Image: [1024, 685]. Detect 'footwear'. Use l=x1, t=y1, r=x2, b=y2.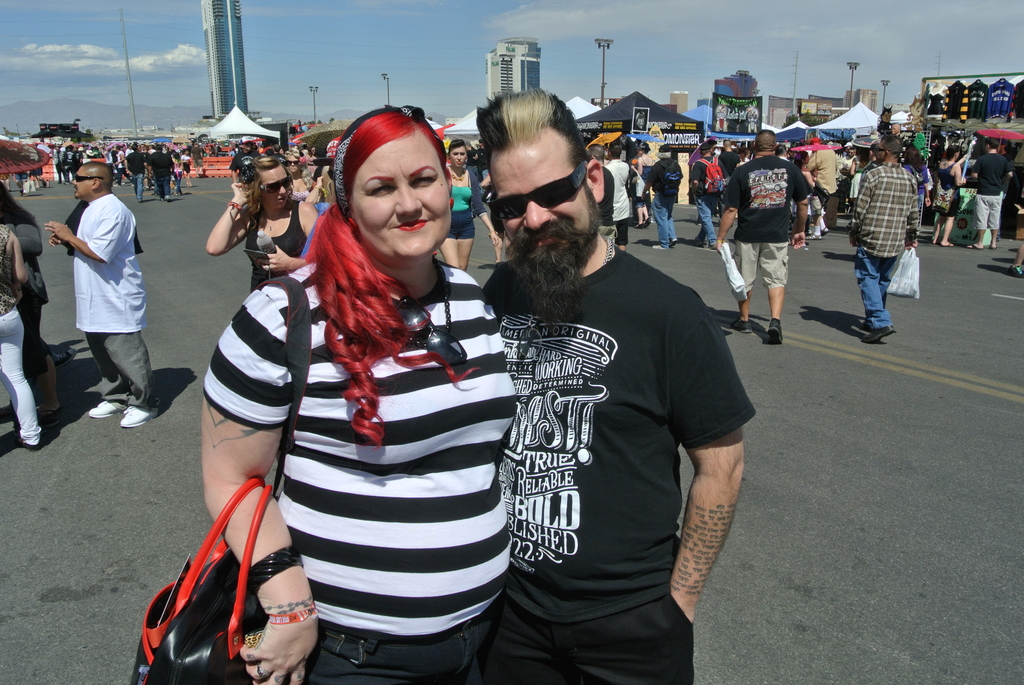
l=767, t=318, r=783, b=343.
